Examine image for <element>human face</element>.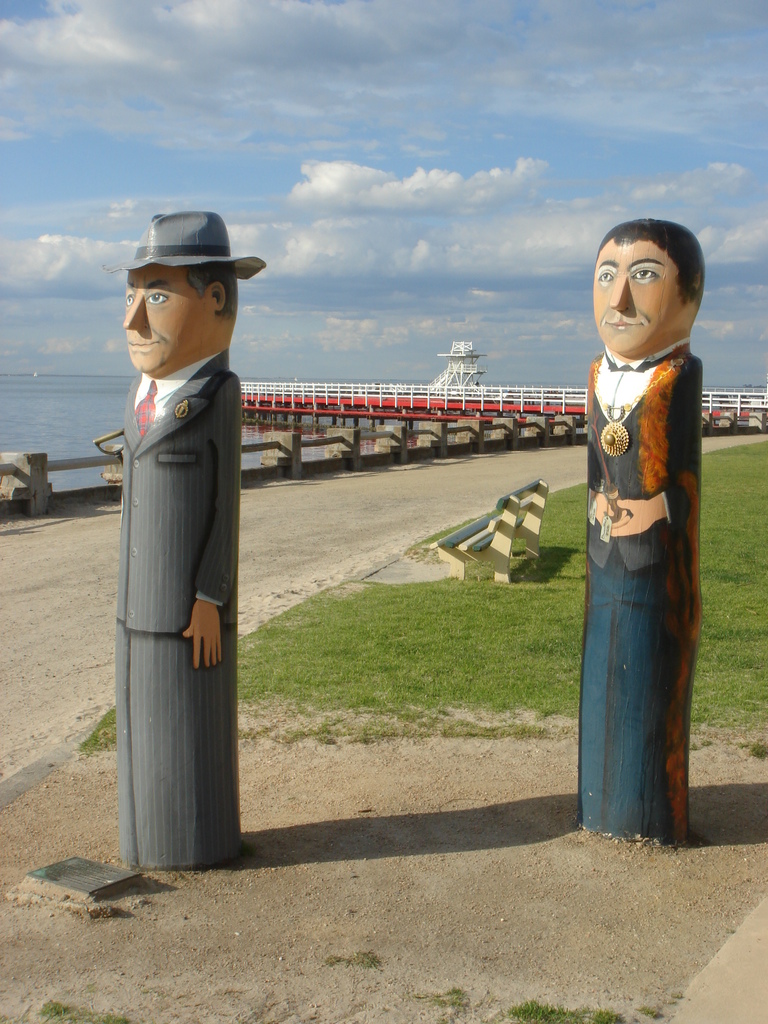
Examination result: box(123, 264, 207, 372).
